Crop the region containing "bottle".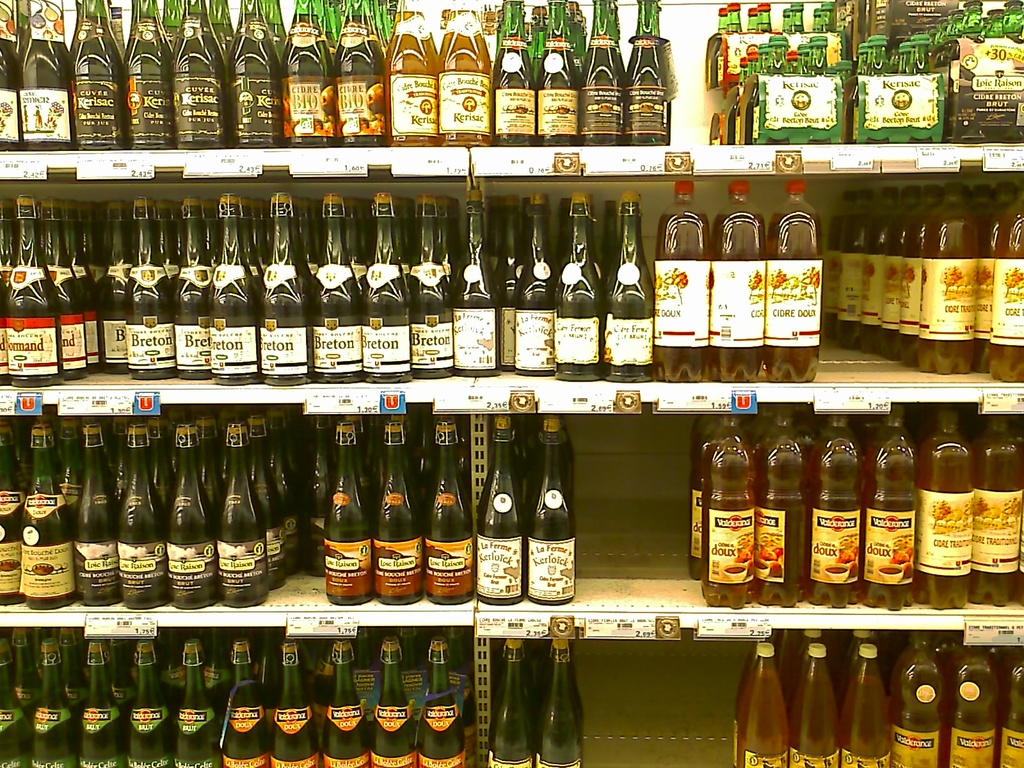
Crop region: select_region(388, 406, 421, 495).
